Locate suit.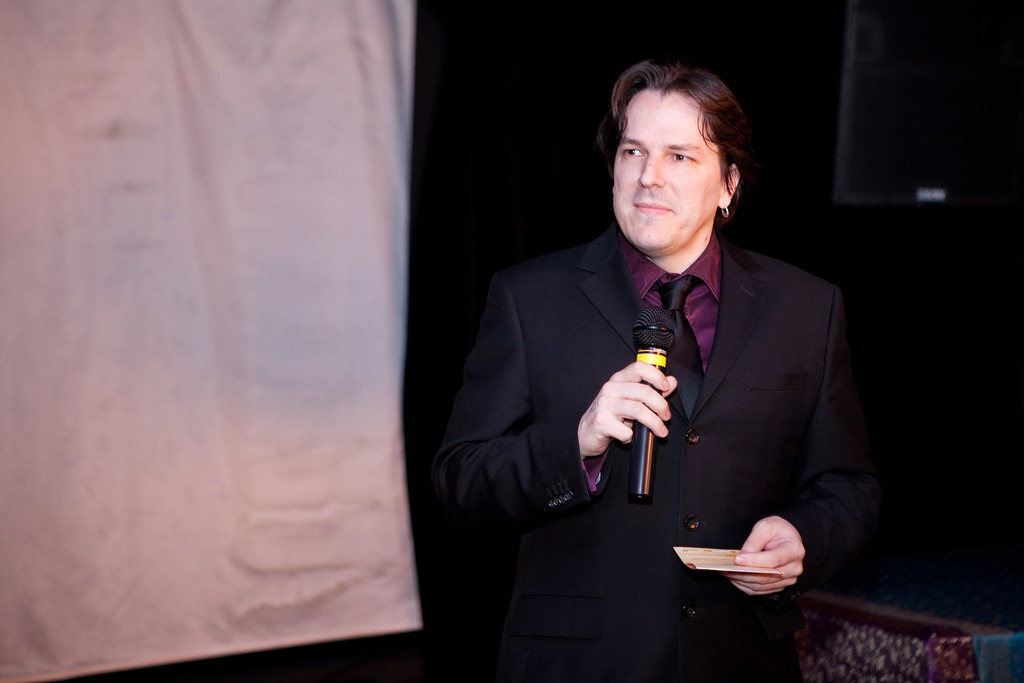
Bounding box: bbox(516, 143, 893, 626).
